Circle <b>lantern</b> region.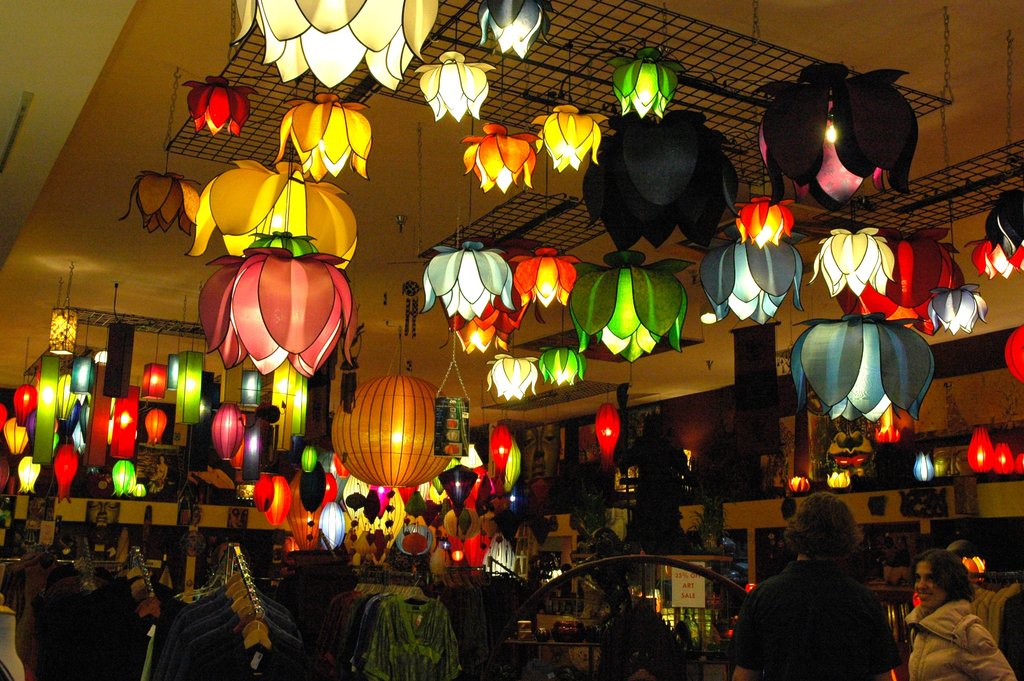
Region: x1=145, y1=409, x2=168, y2=444.
